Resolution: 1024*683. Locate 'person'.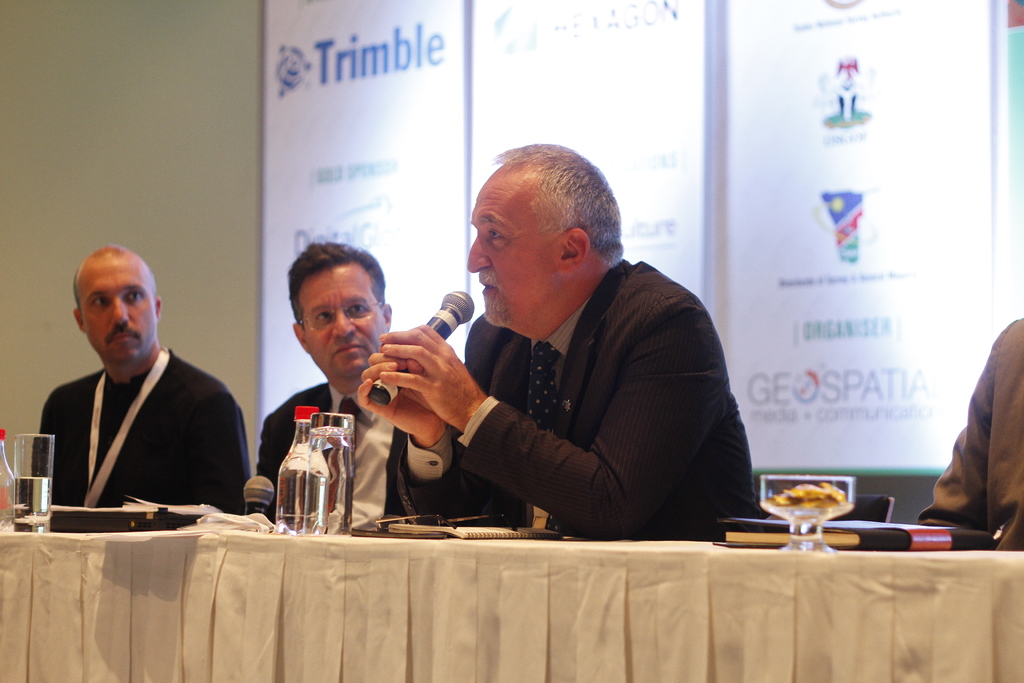
{"x1": 27, "y1": 237, "x2": 237, "y2": 554}.
